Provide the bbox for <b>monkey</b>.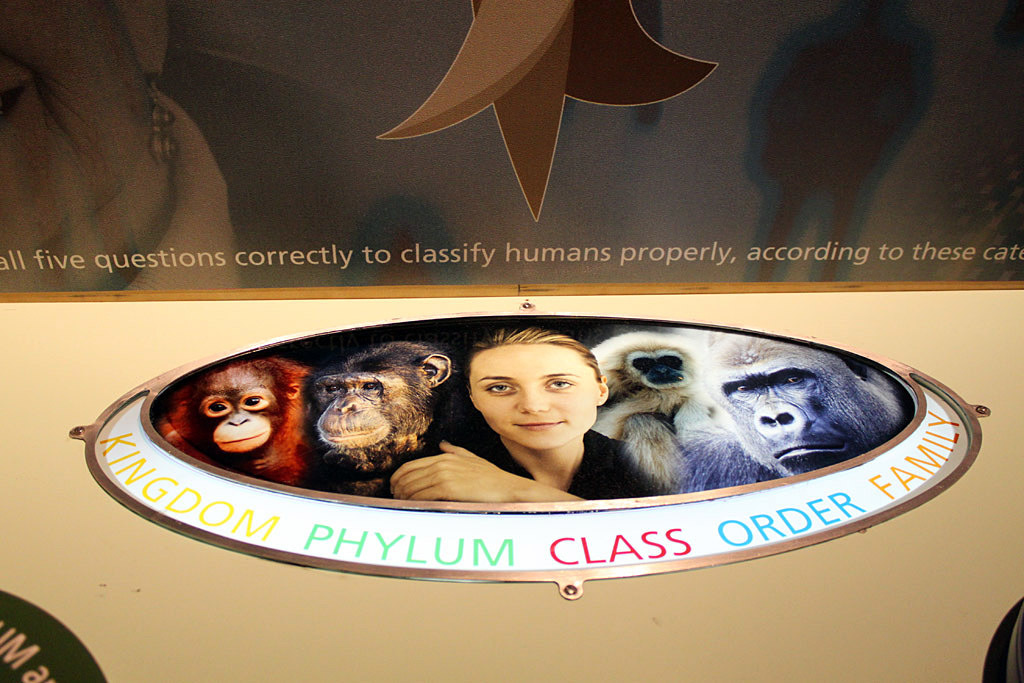
[309, 336, 463, 494].
